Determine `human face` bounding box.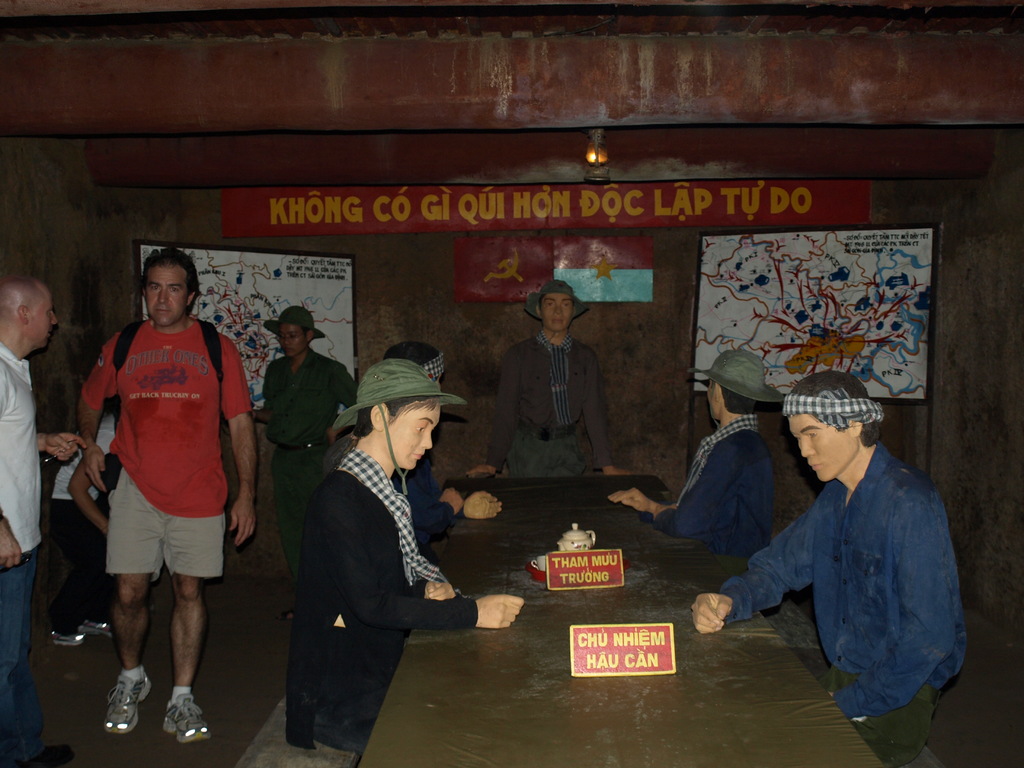
Determined: bbox=[790, 414, 854, 481].
